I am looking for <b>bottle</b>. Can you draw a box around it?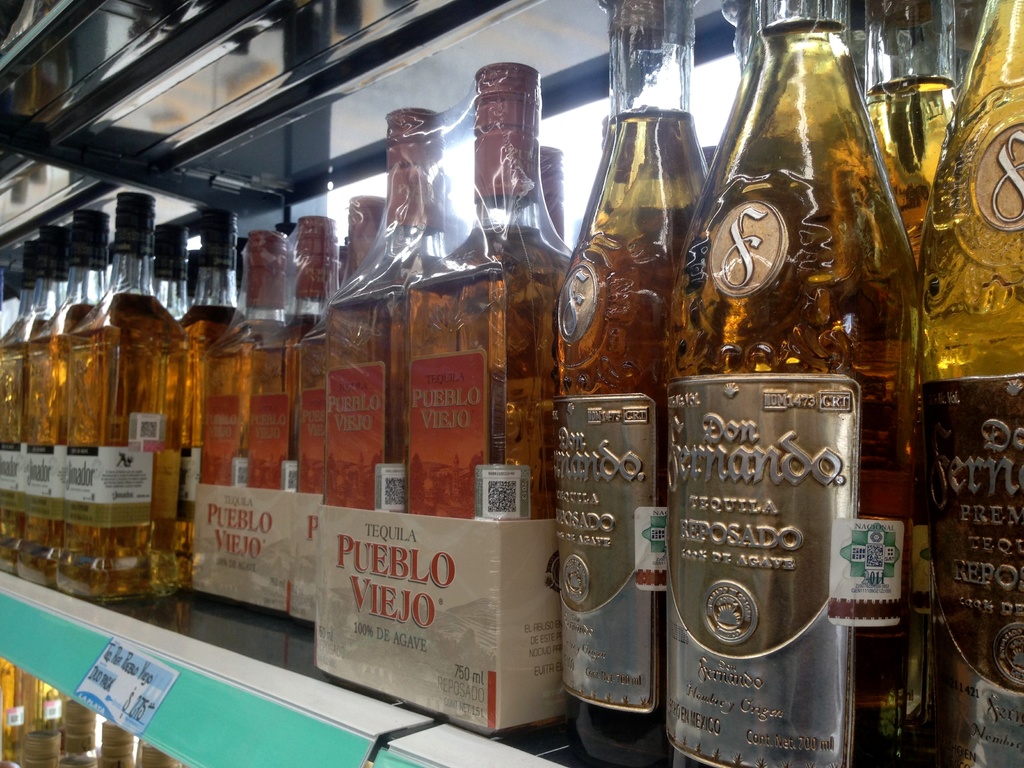
Sure, the bounding box is l=932, t=0, r=1023, b=766.
